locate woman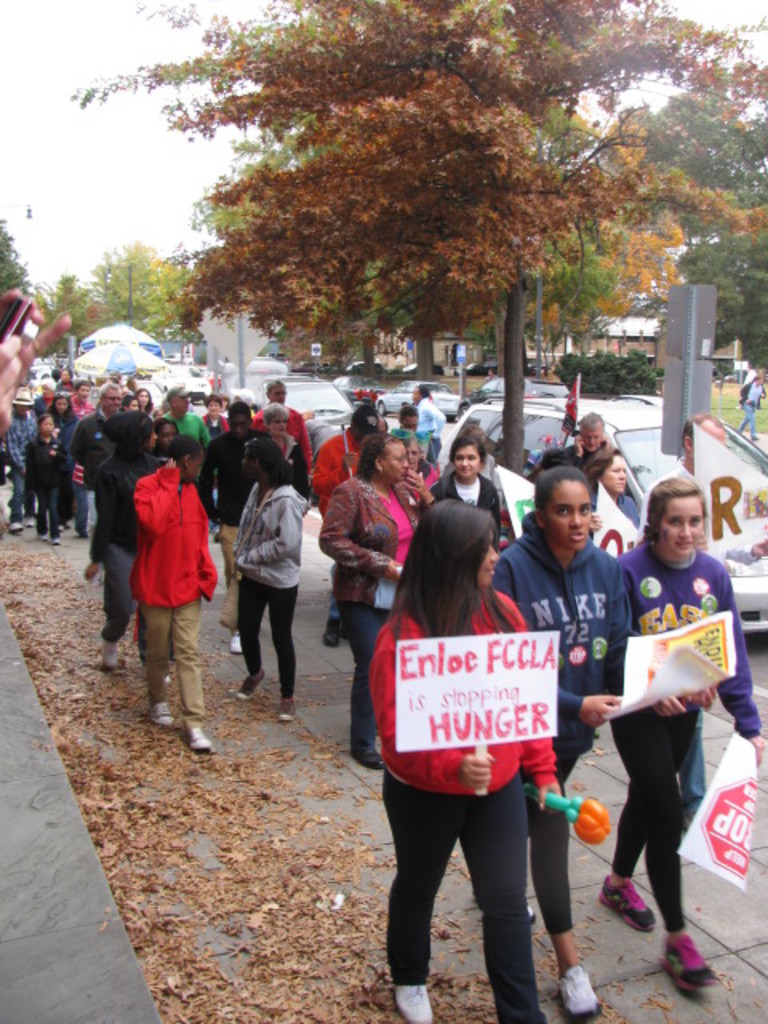
48, 390, 82, 434
